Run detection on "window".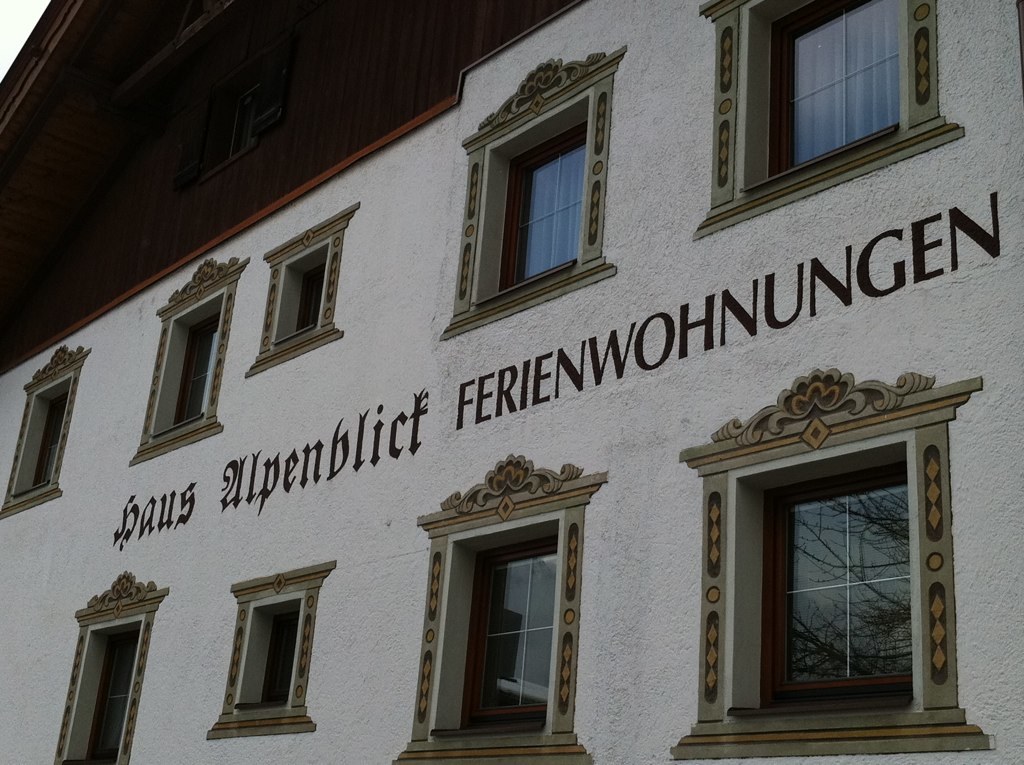
Result: x1=433 y1=46 x2=630 y2=342.
